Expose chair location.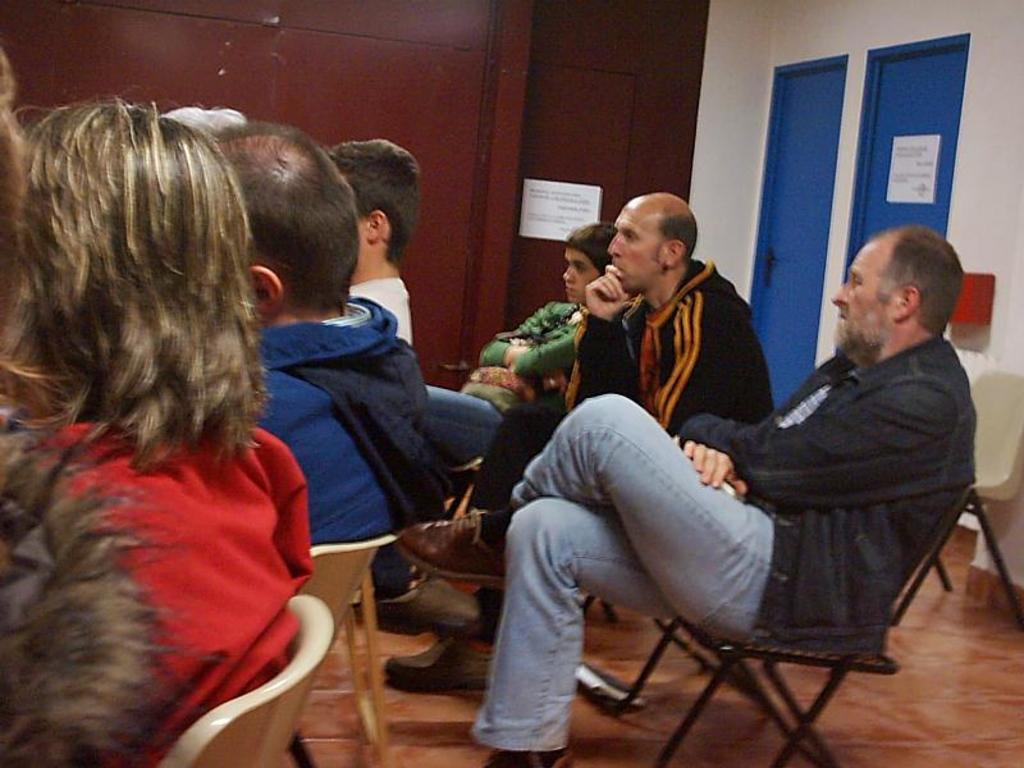
Exposed at 622:479:973:767.
